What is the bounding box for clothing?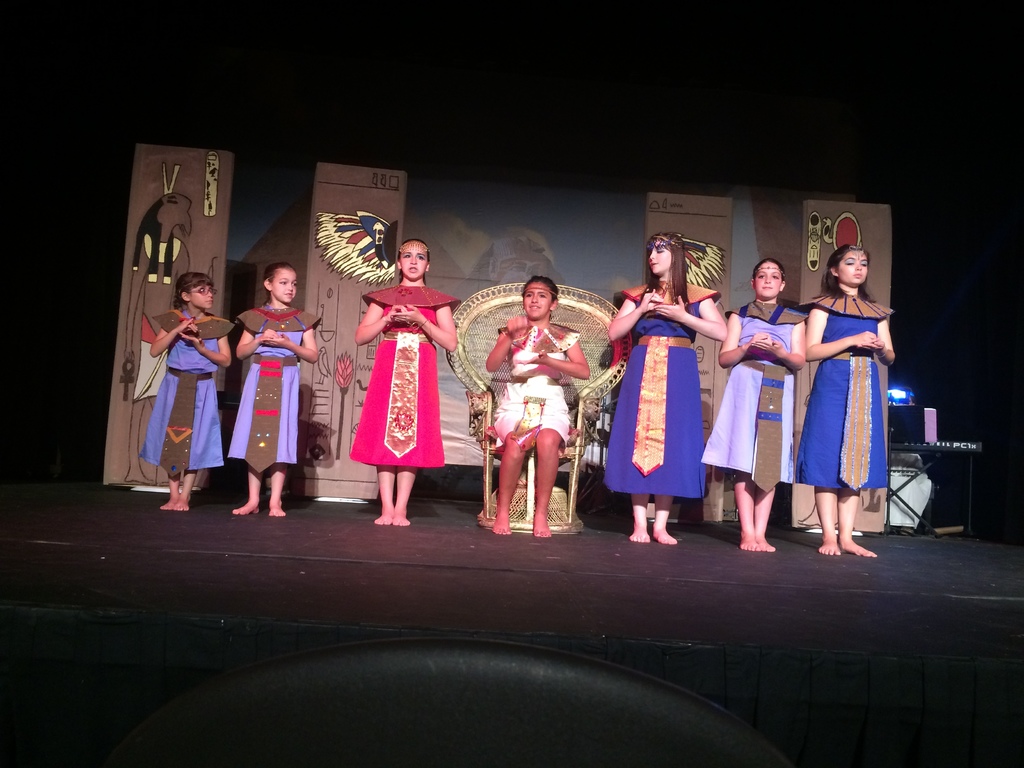
bbox=[347, 269, 455, 495].
